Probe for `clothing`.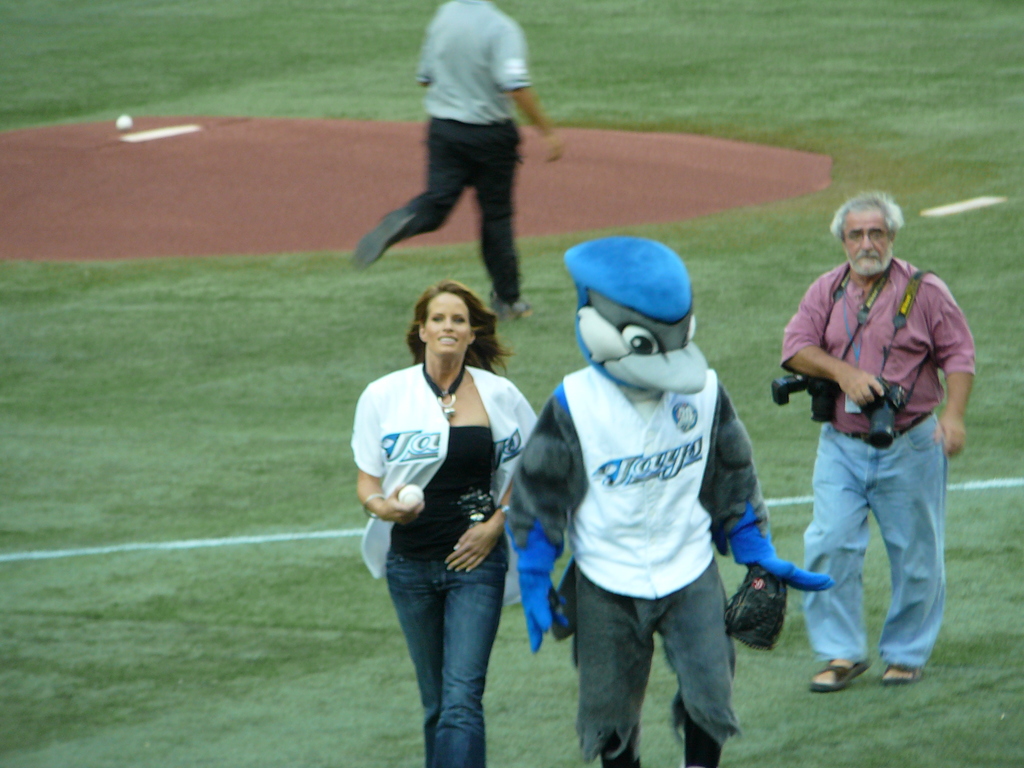
Probe result: 784:204:966:669.
